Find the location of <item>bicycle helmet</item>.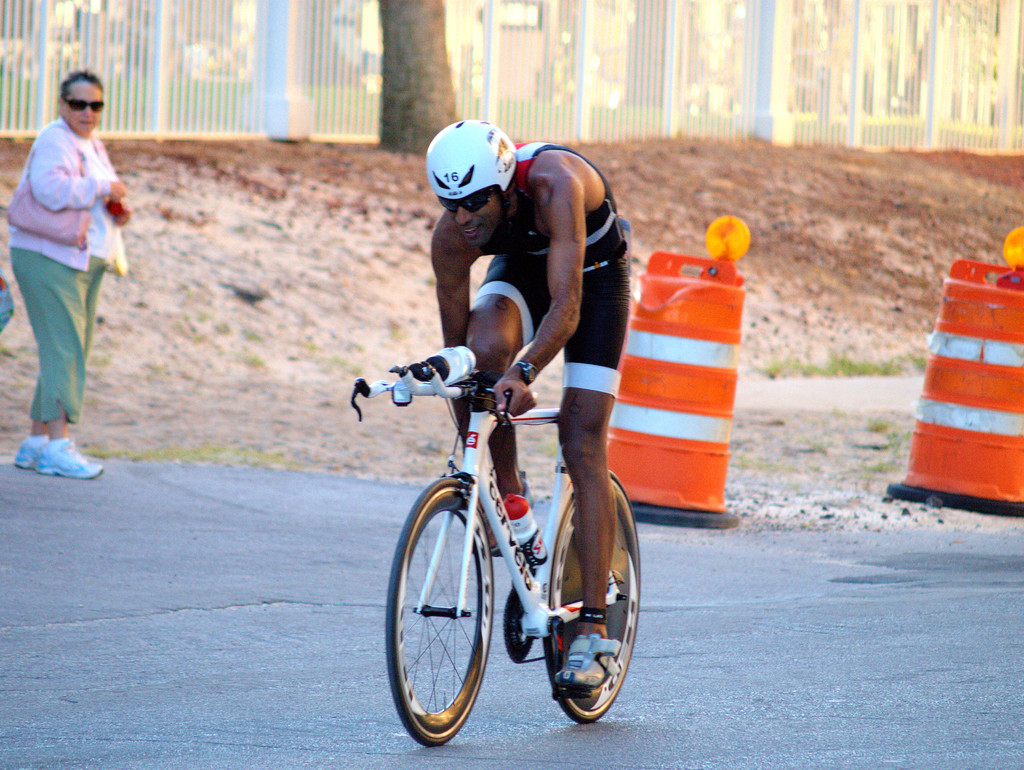
Location: box=[423, 121, 517, 208].
